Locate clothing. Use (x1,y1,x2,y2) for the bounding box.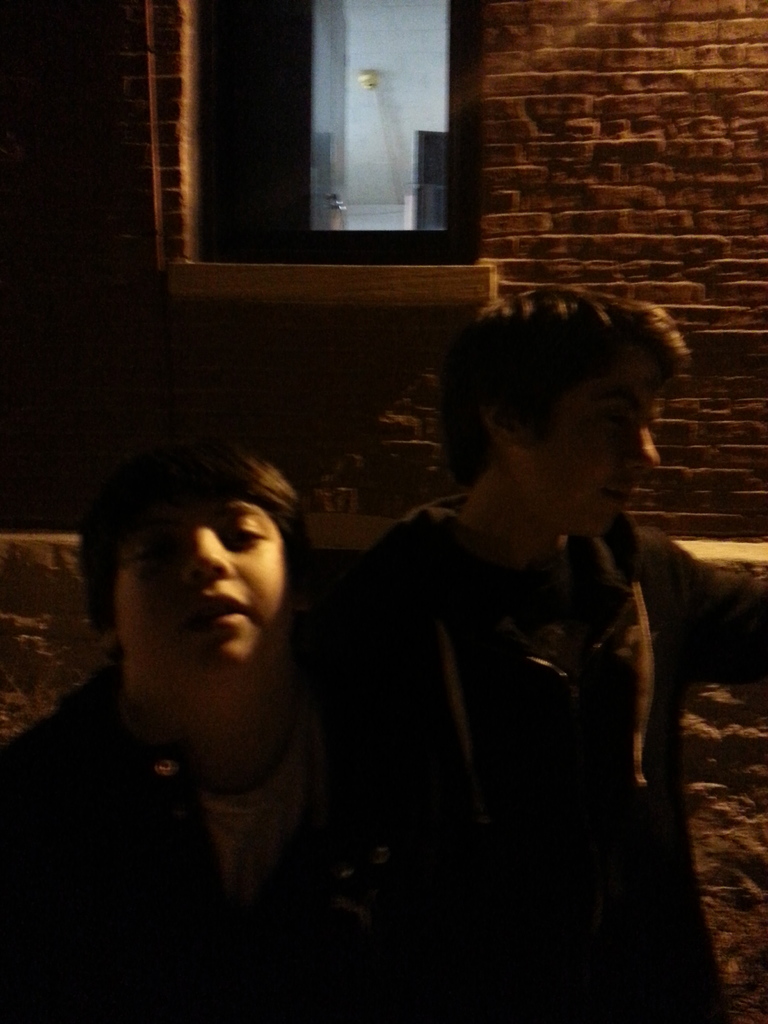
(0,662,429,1023).
